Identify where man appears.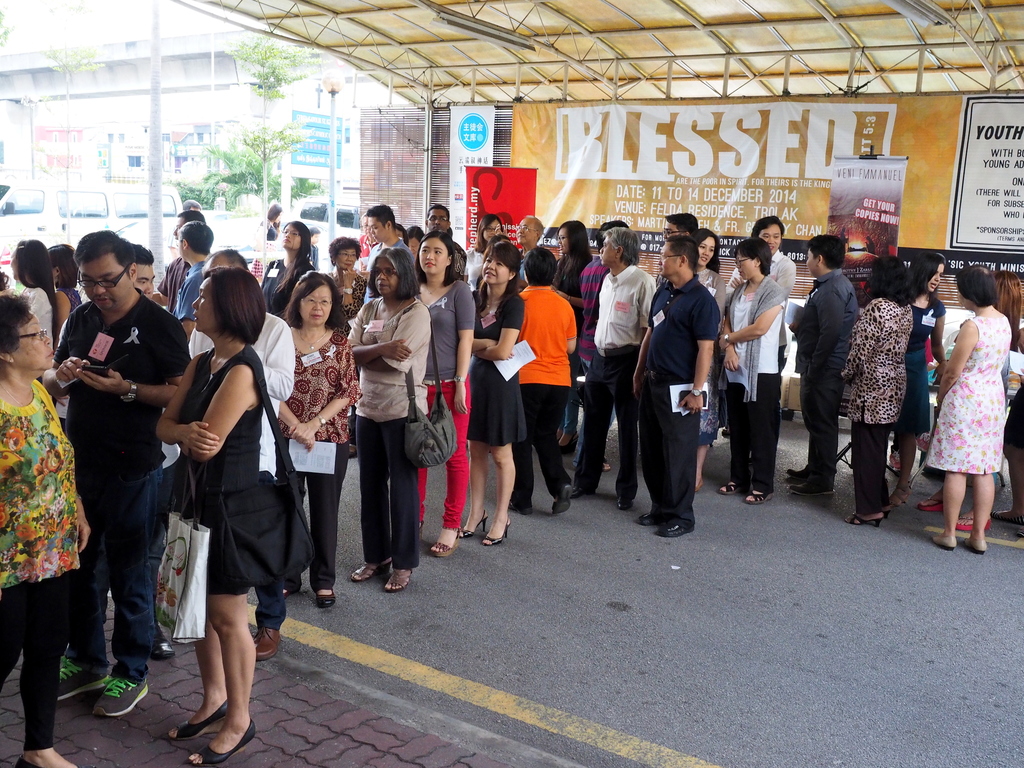
Appears at box=[361, 202, 415, 305].
